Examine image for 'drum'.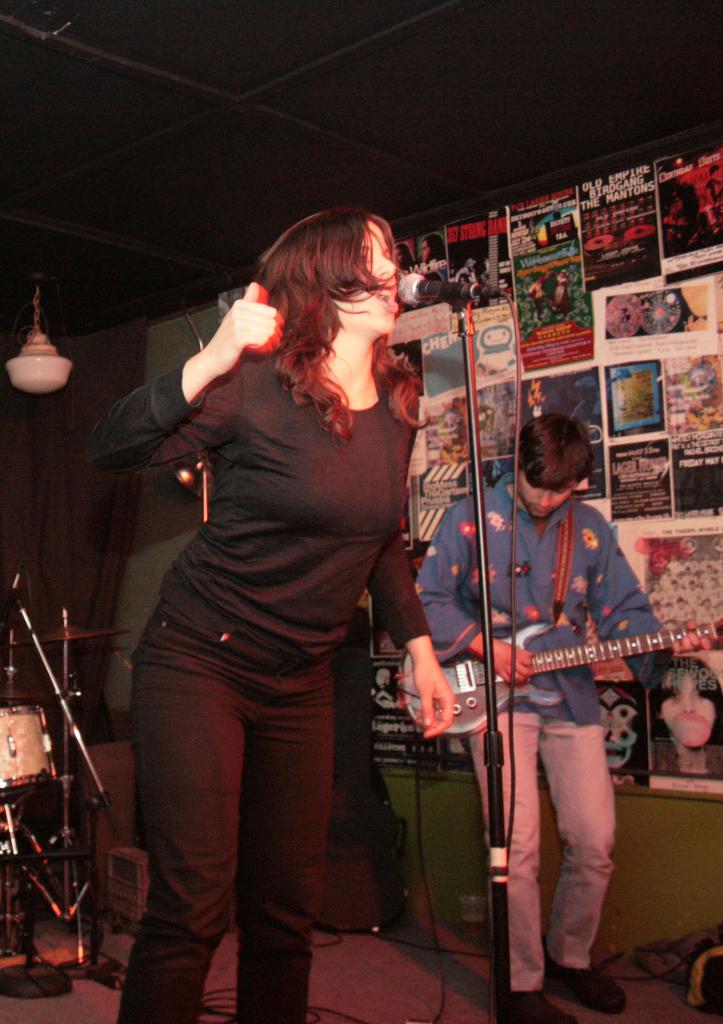
Examination result: region(0, 707, 58, 795).
